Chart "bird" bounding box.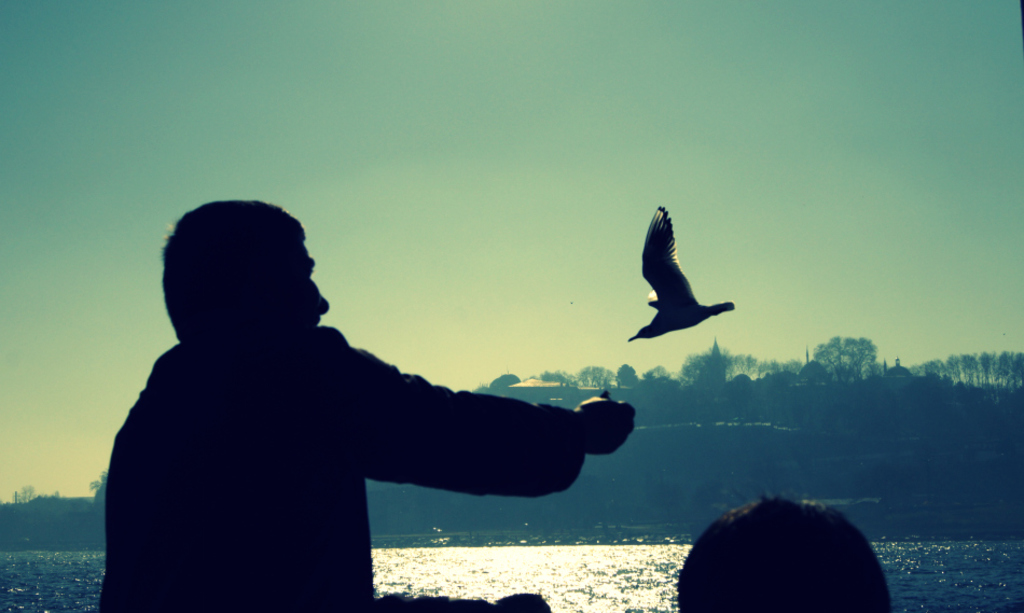
Charted: (631,205,743,354).
